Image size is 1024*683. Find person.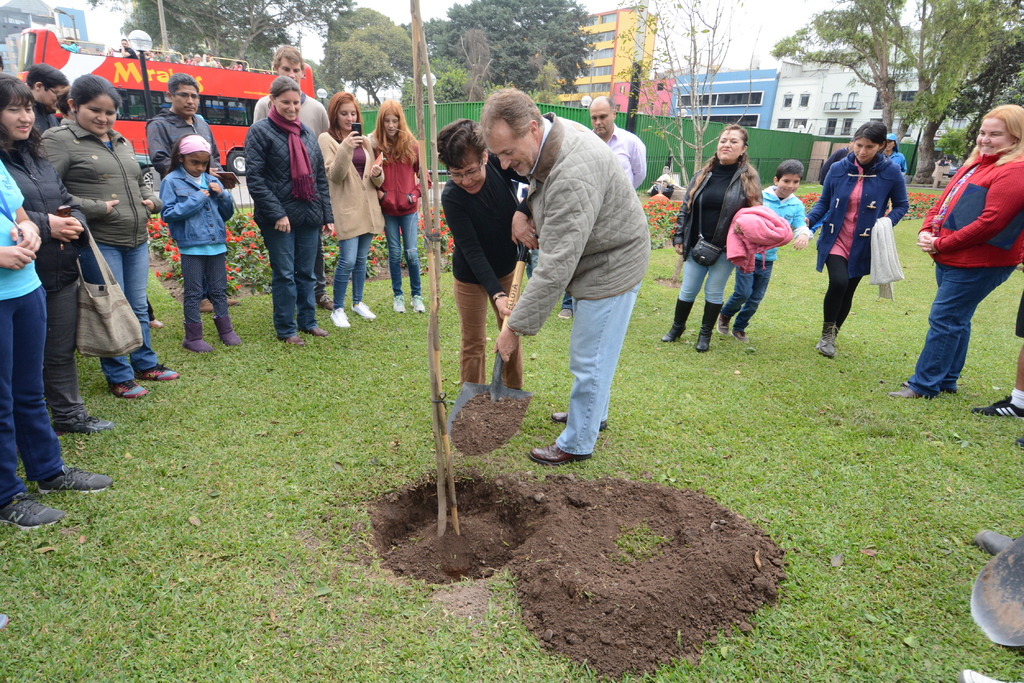
bbox(156, 120, 235, 350).
